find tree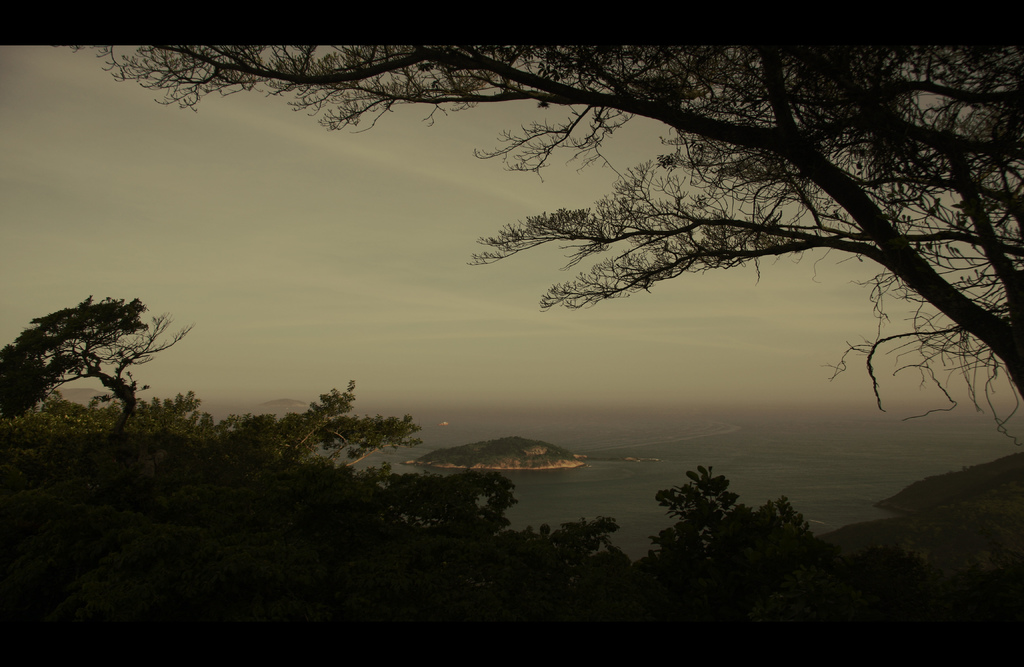
[466, 515, 623, 581]
